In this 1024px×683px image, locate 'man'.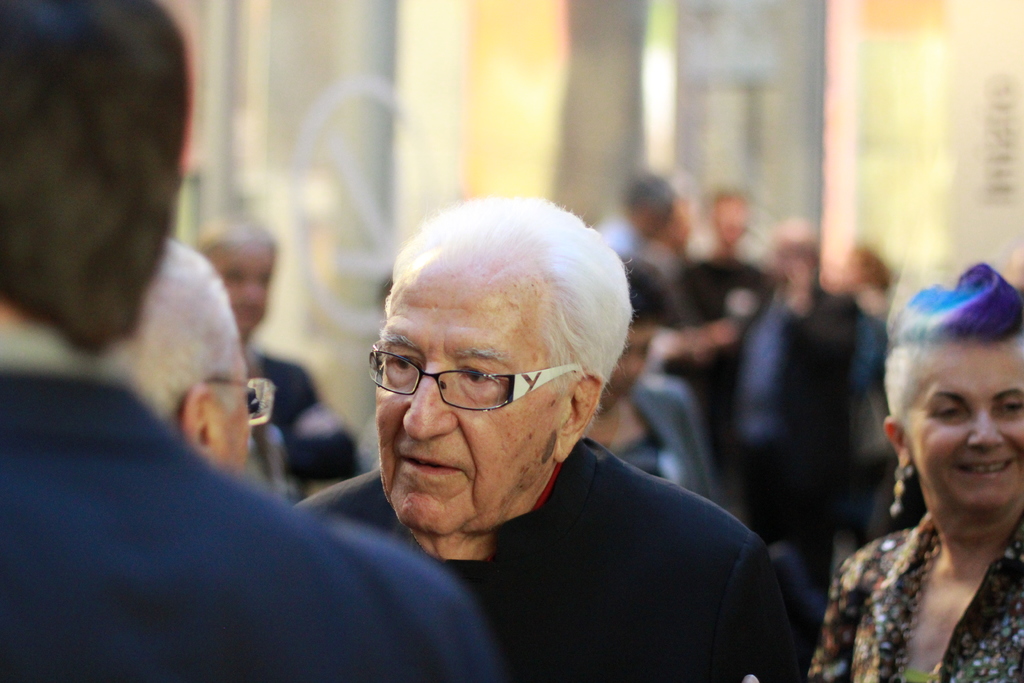
Bounding box: x1=683 y1=185 x2=765 y2=436.
